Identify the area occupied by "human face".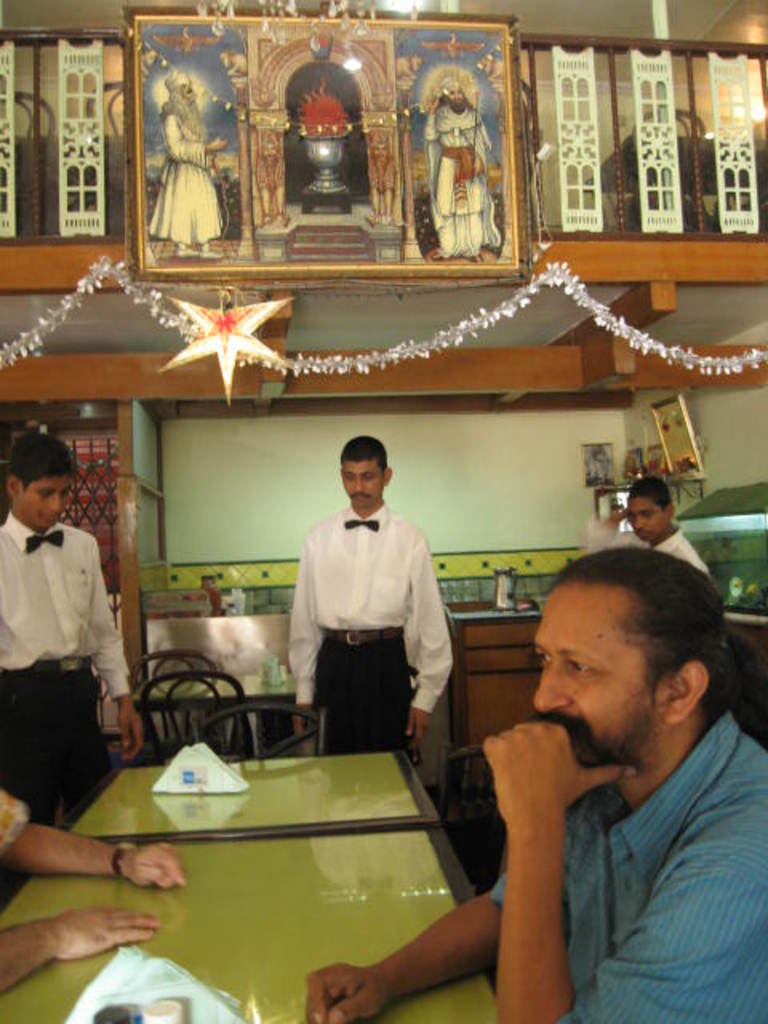
Area: box=[344, 453, 384, 512].
